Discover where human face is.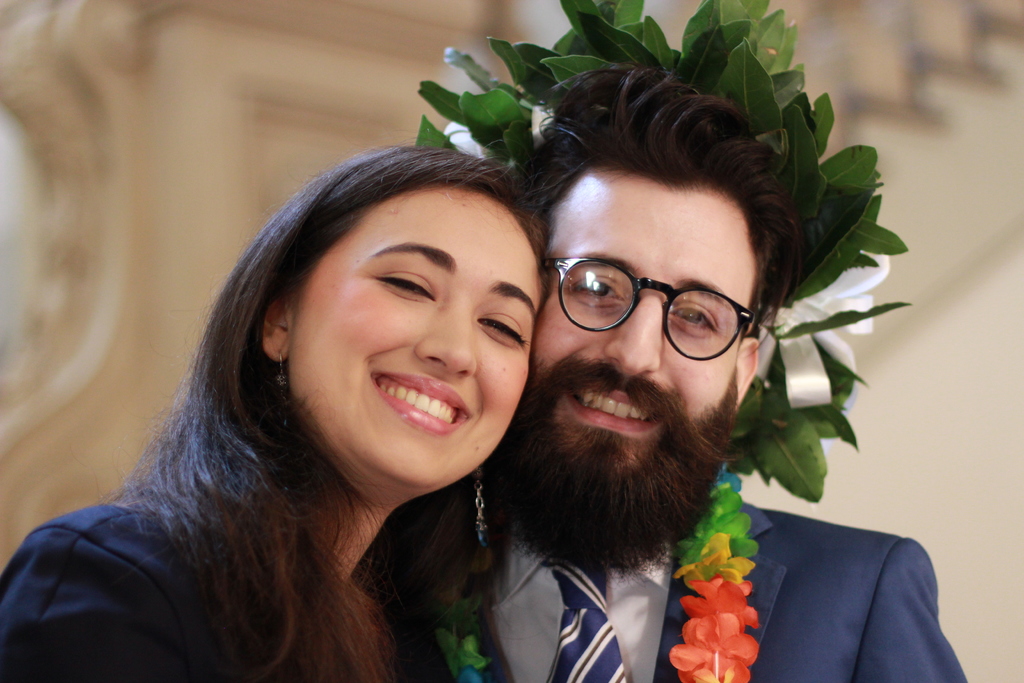
Discovered at <bbox>280, 186, 541, 477</bbox>.
